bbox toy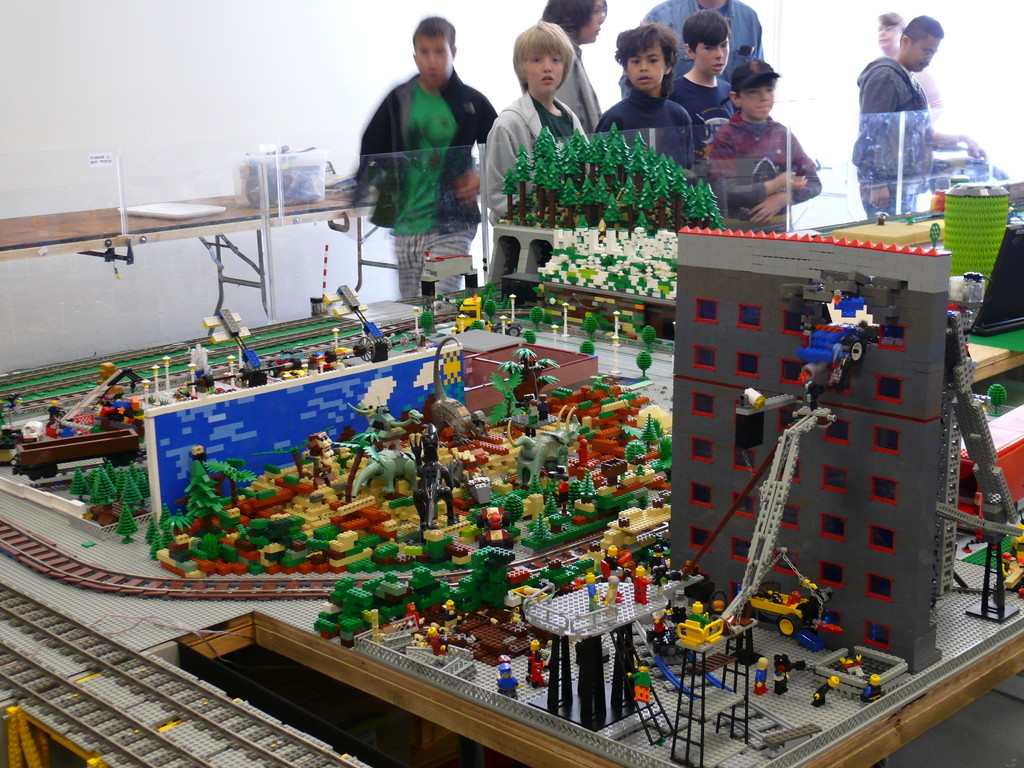
rect(632, 560, 650, 598)
